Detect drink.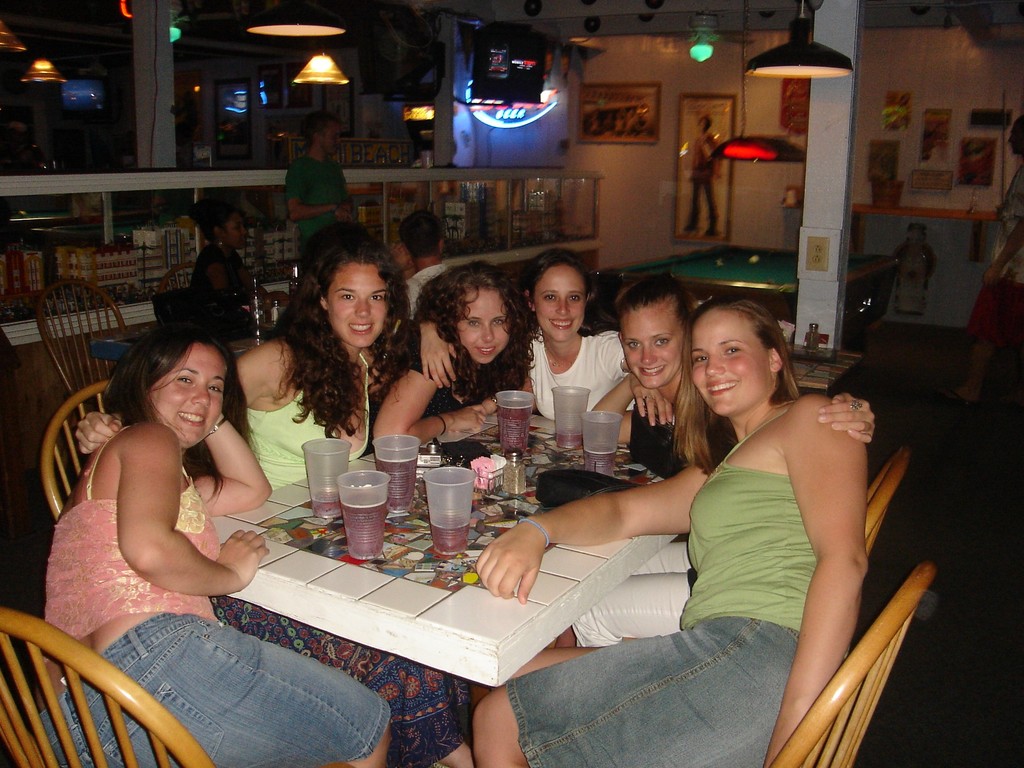
Detected at detection(552, 431, 583, 448).
